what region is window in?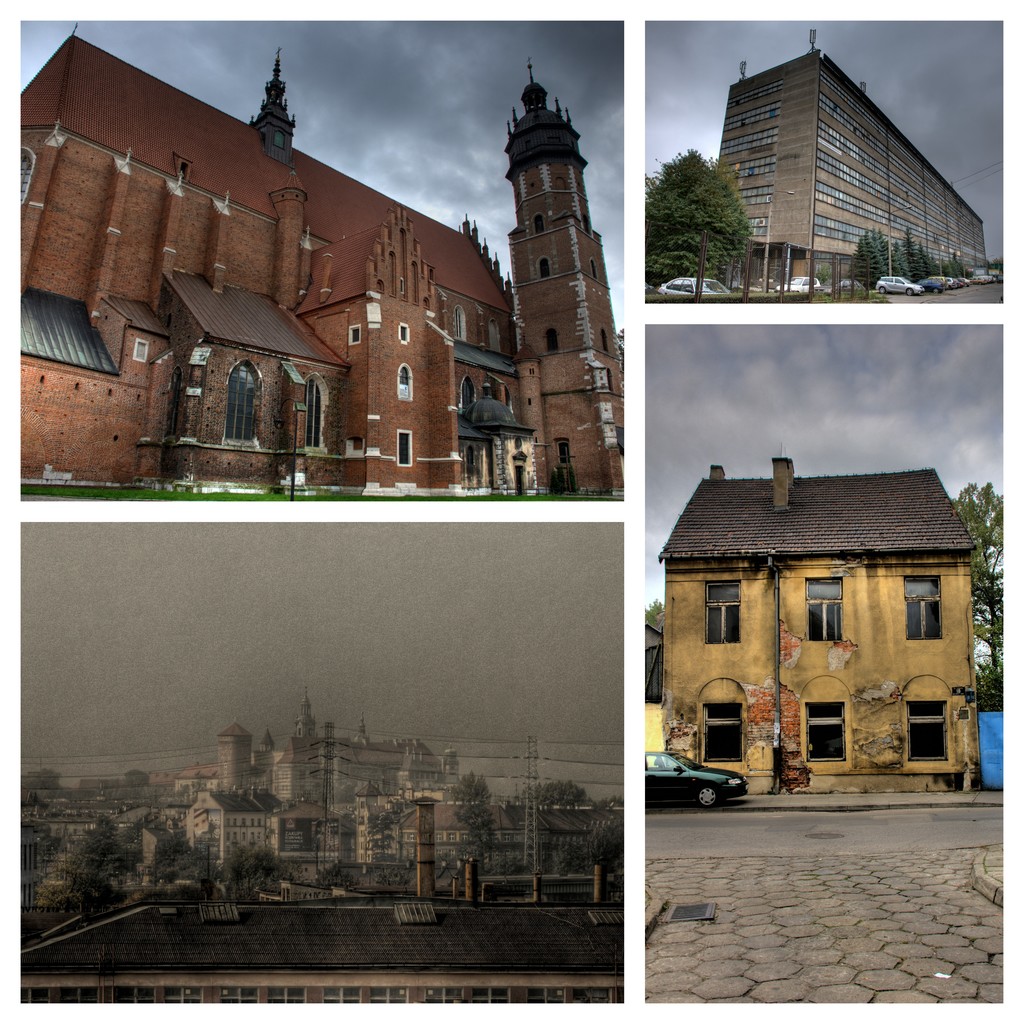
[707,573,739,641].
